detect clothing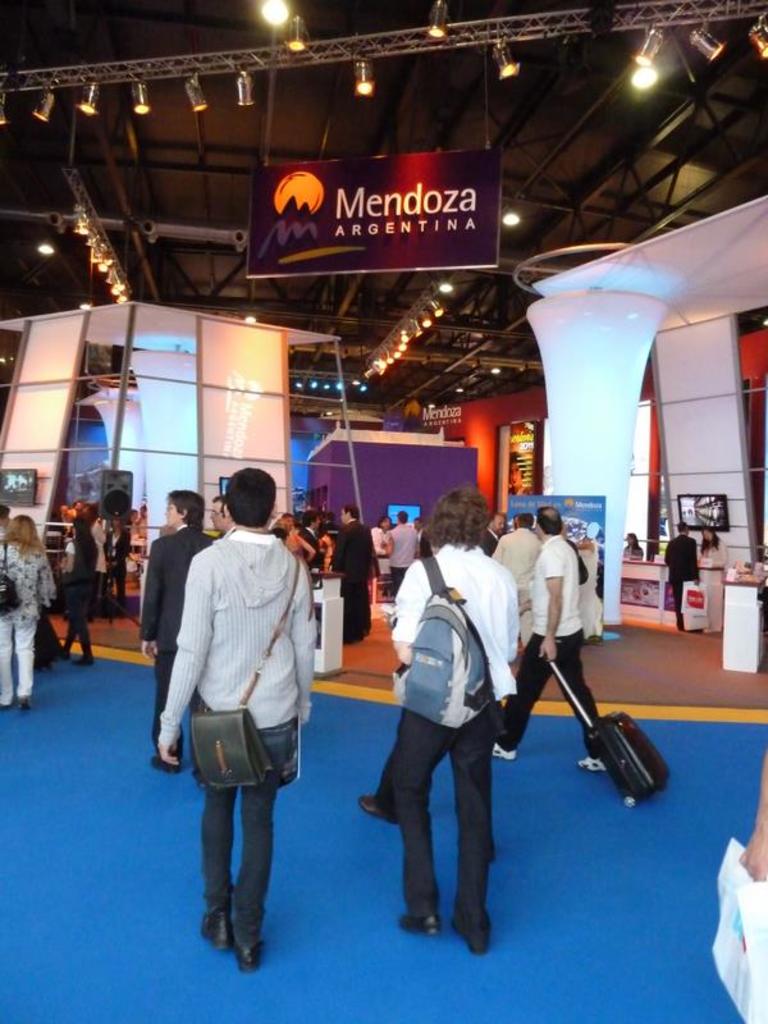
locate(371, 741, 398, 822)
